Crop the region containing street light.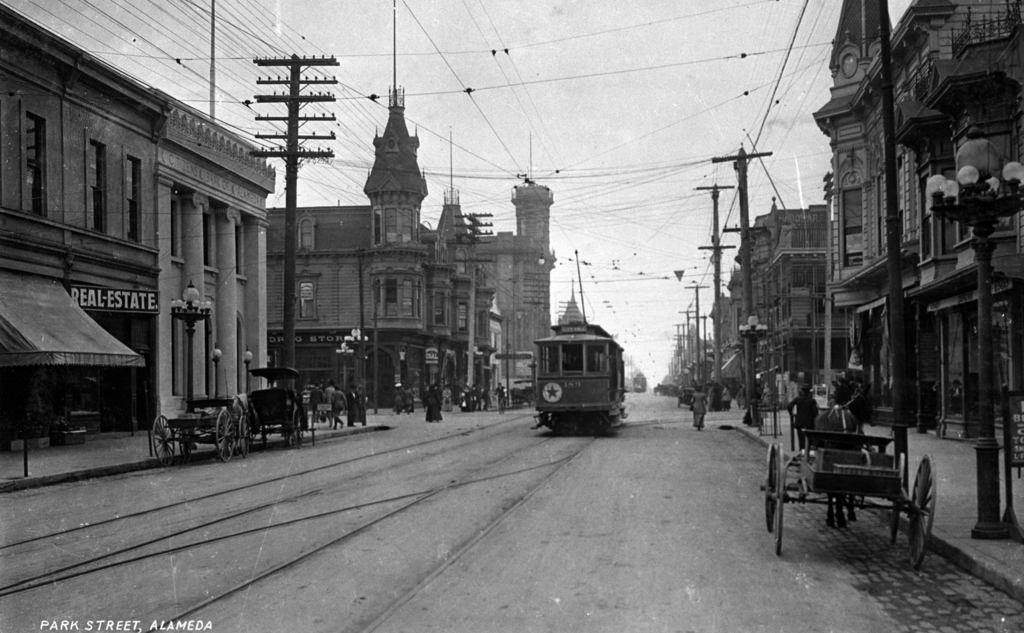
Crop region: [165, 279, 219, 453].
